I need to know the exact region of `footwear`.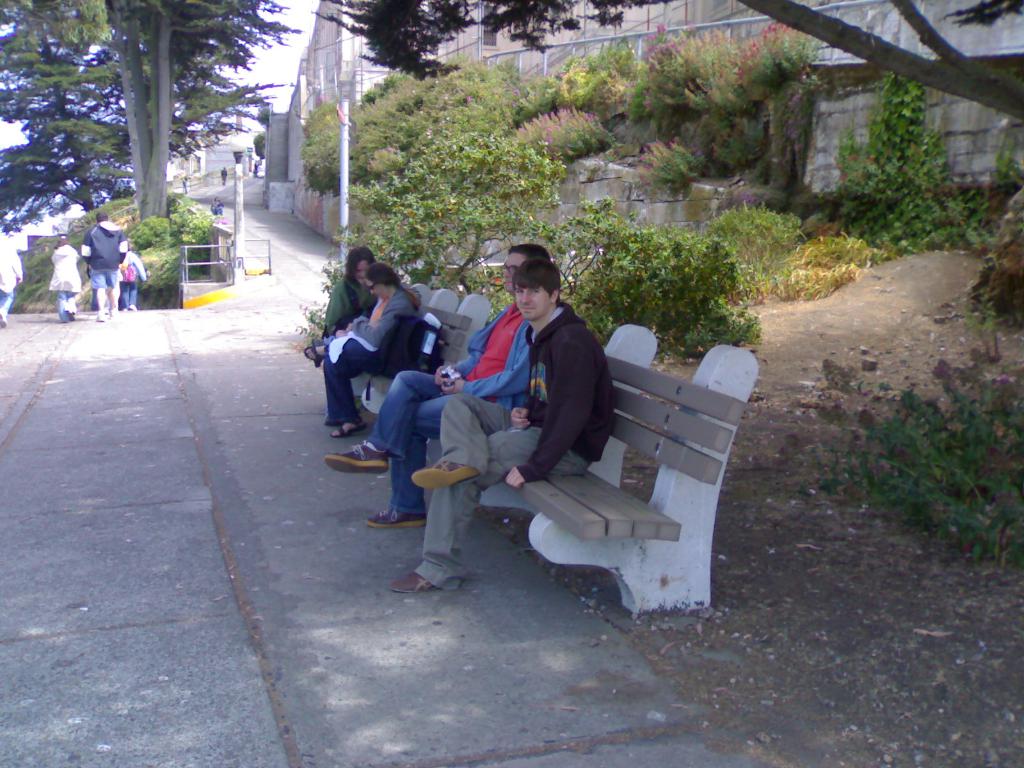
Region: x1=126 y1=301 x2=139 y2=312.
